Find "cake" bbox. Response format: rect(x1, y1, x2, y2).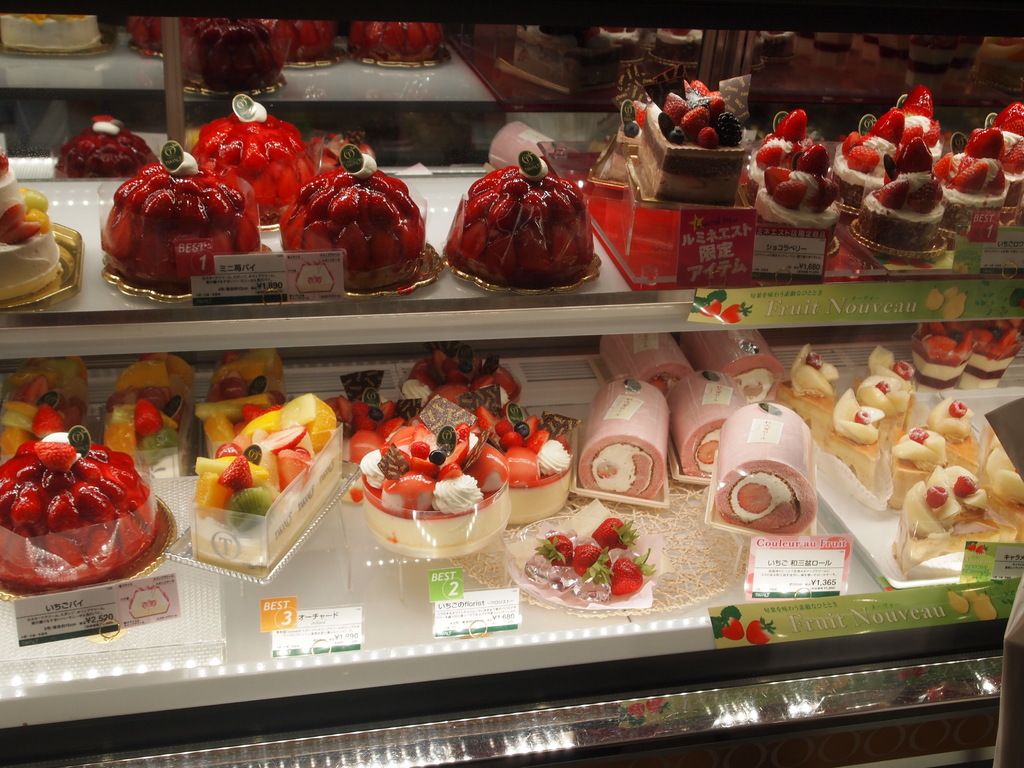
rect(100, 140, 260, 291).
